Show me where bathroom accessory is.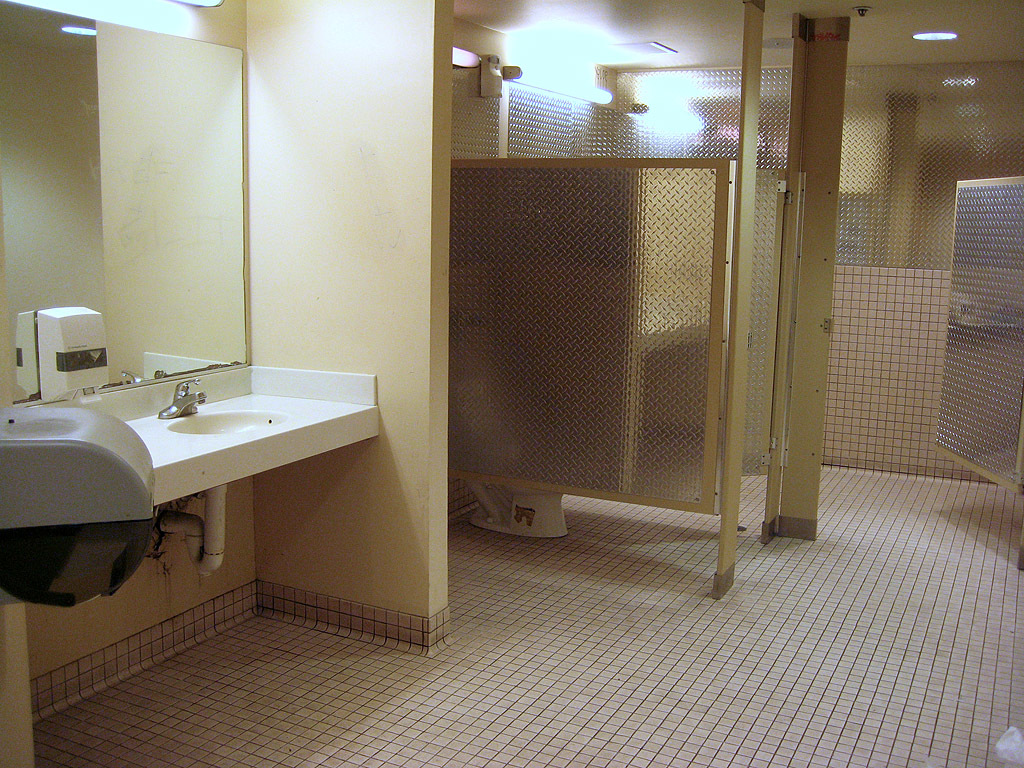
bathroom accessory is at region(123, 400, 286, 581).
